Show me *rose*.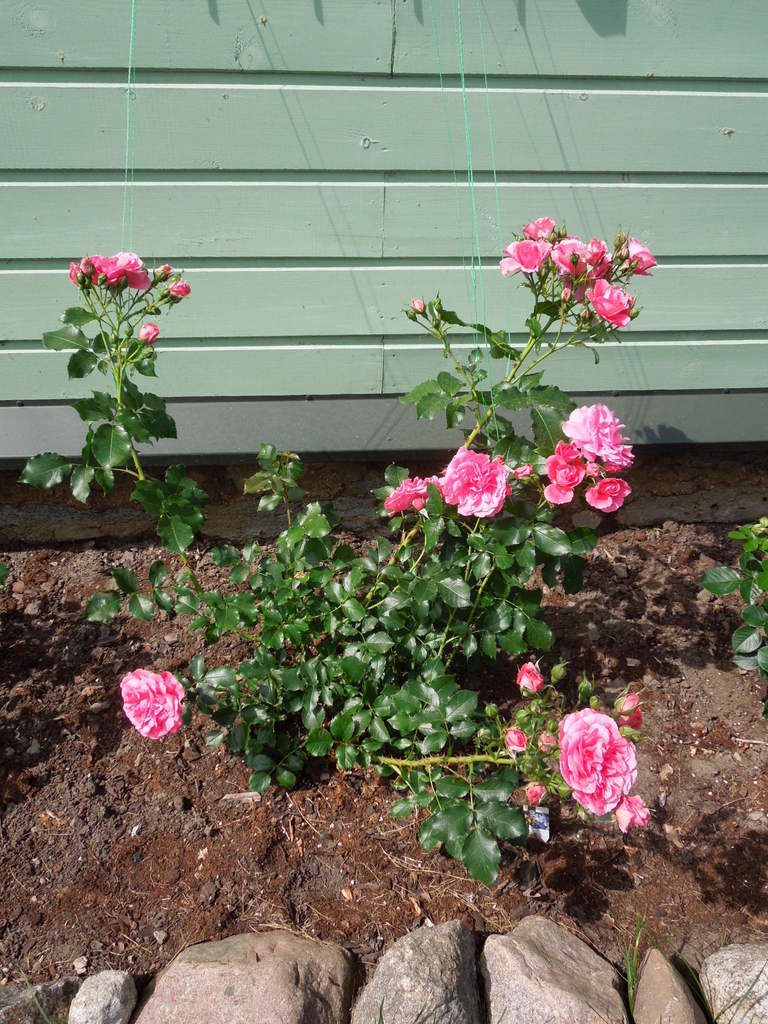
*rose* is here: <box>150,262,172,283</box>.
